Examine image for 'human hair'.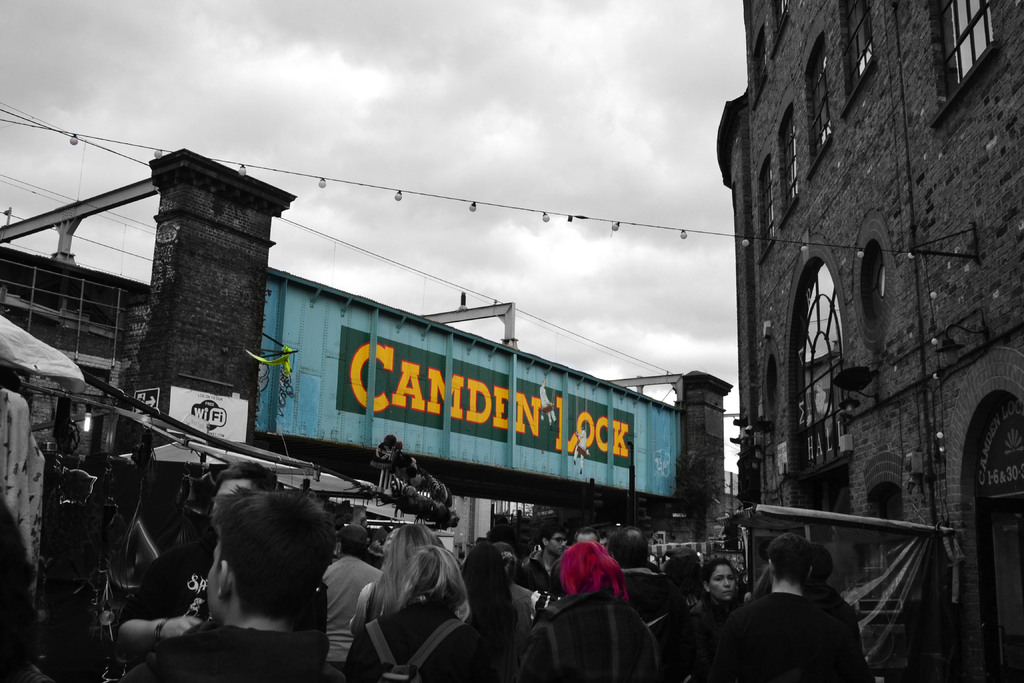
Examination result: x1=767 y1=531 x2=811 y2=582.
